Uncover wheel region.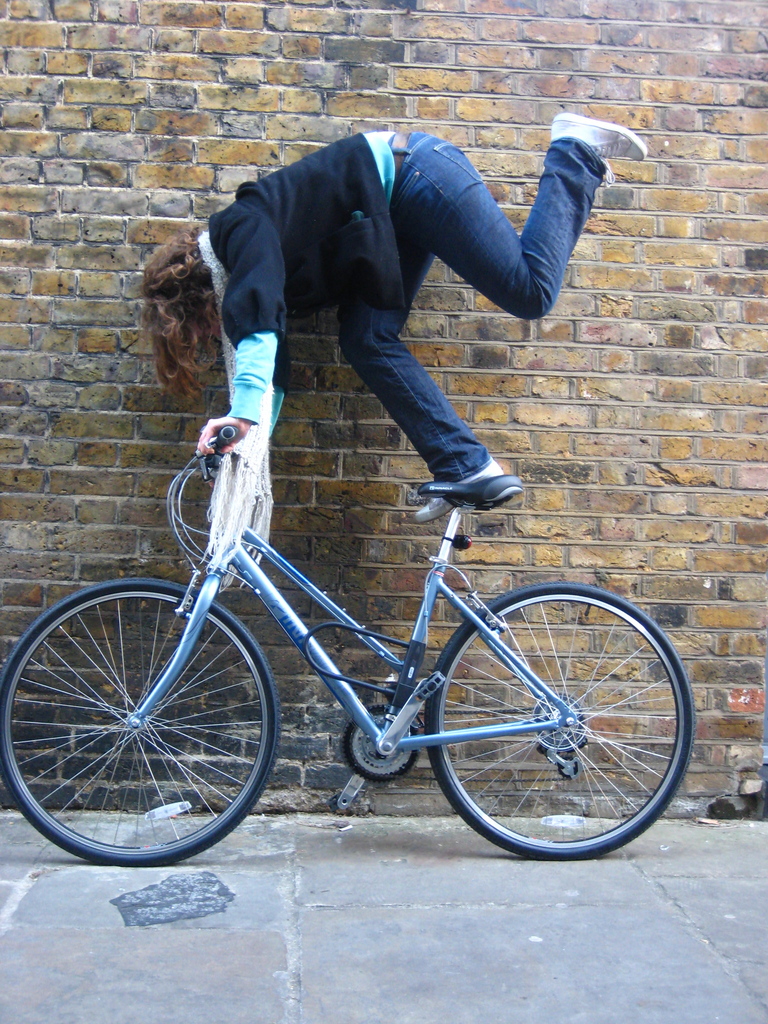
Uncovered: bbox=[2, 574, 278, 870].
